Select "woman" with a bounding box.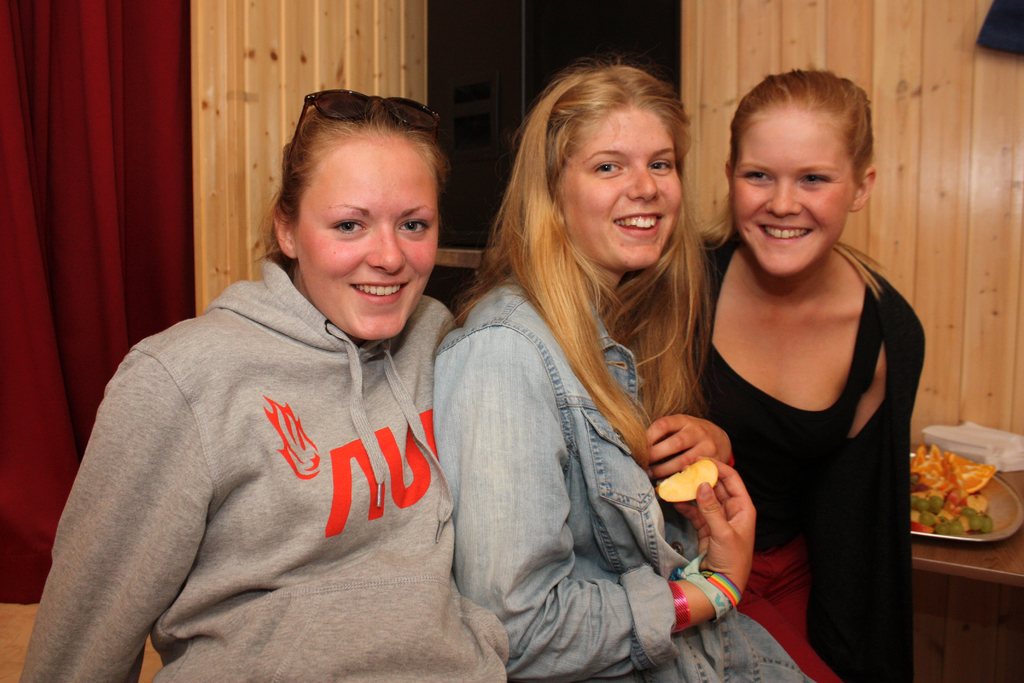
x1=19, y1=92, x2=515, y2=682.
